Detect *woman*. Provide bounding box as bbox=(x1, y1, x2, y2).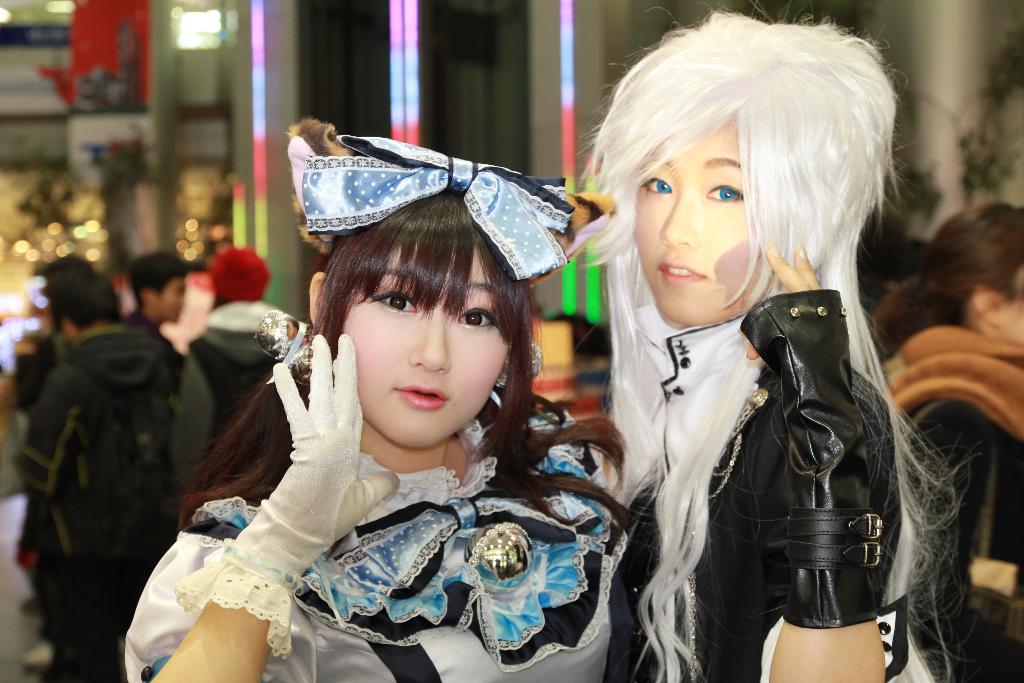
bbox=(174, 245, 309, 490).
